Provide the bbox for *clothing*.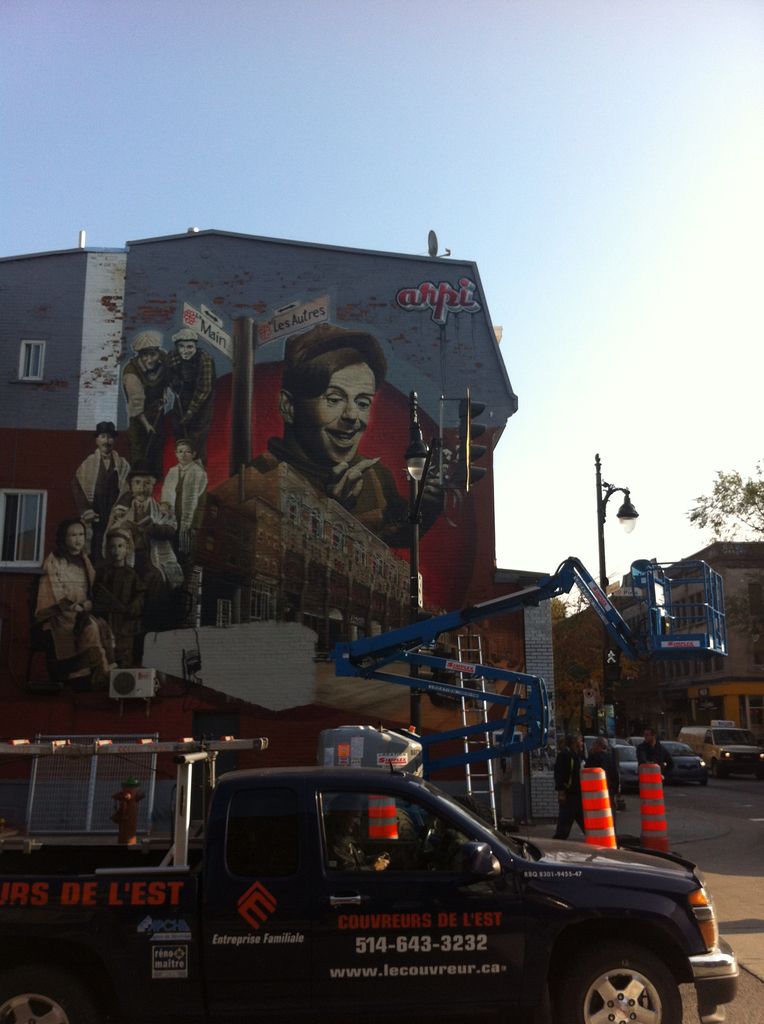
BBox(159, 454, 207, 566).
